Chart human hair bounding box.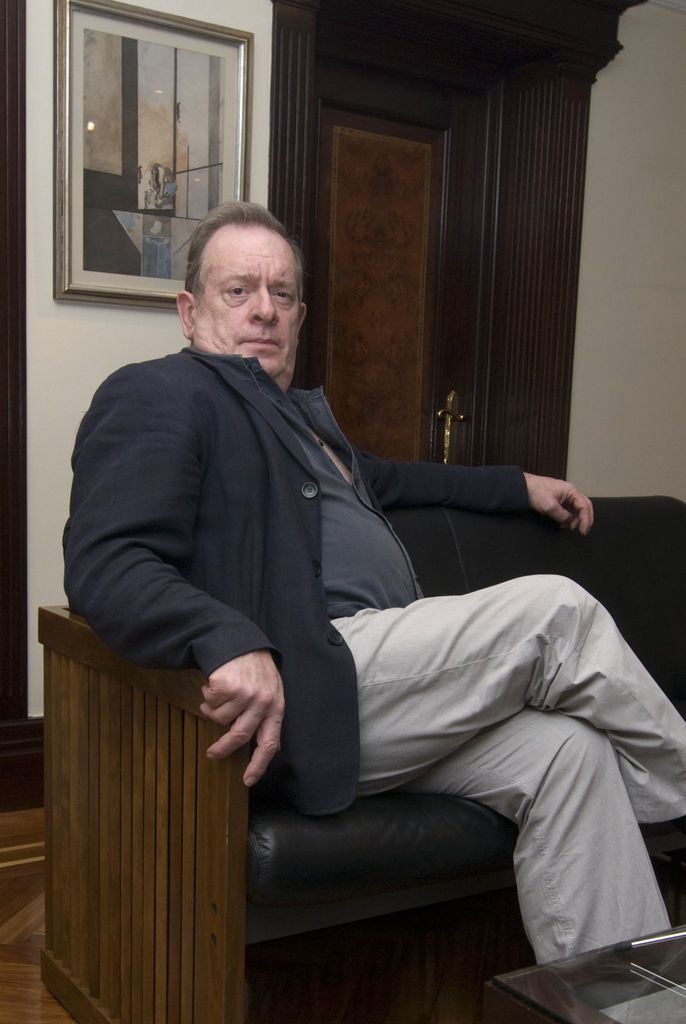
Charted: [170,190,304,333].
